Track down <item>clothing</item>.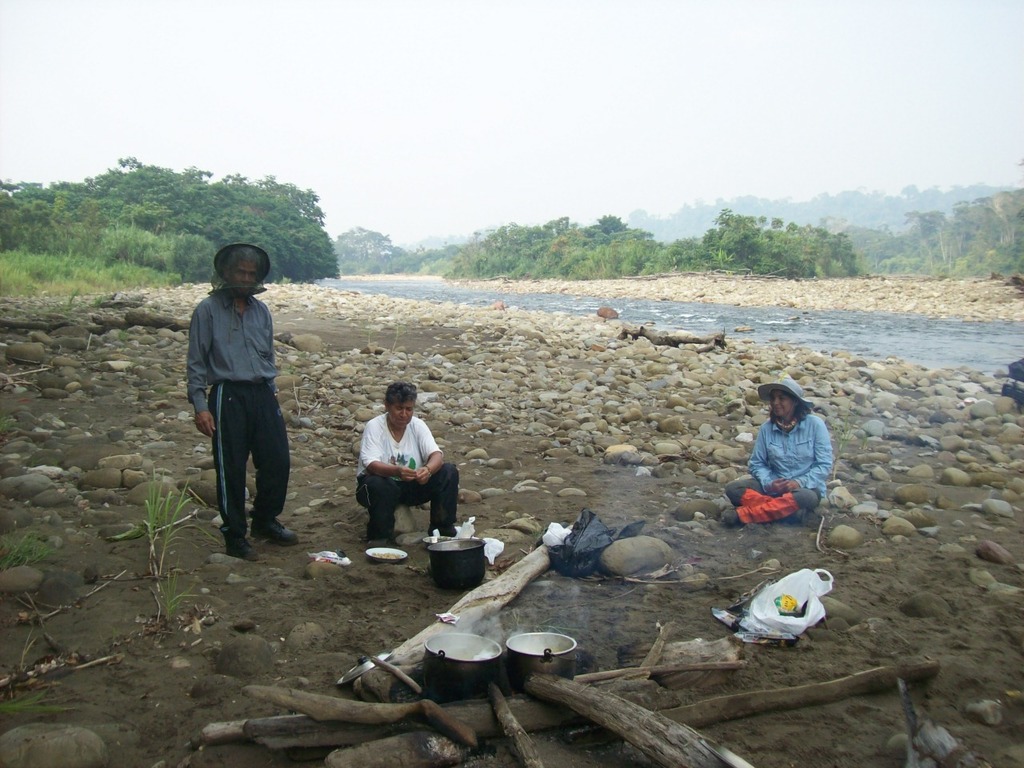
Tracked to 190 292 281 418.
